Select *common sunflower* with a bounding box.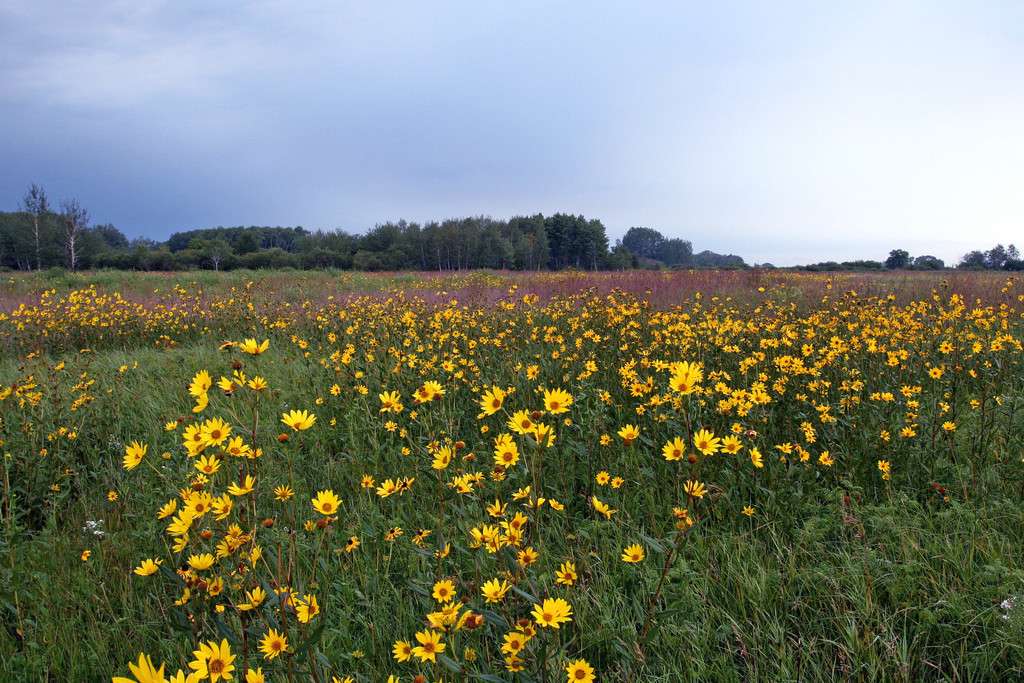
189 361 209 403.
